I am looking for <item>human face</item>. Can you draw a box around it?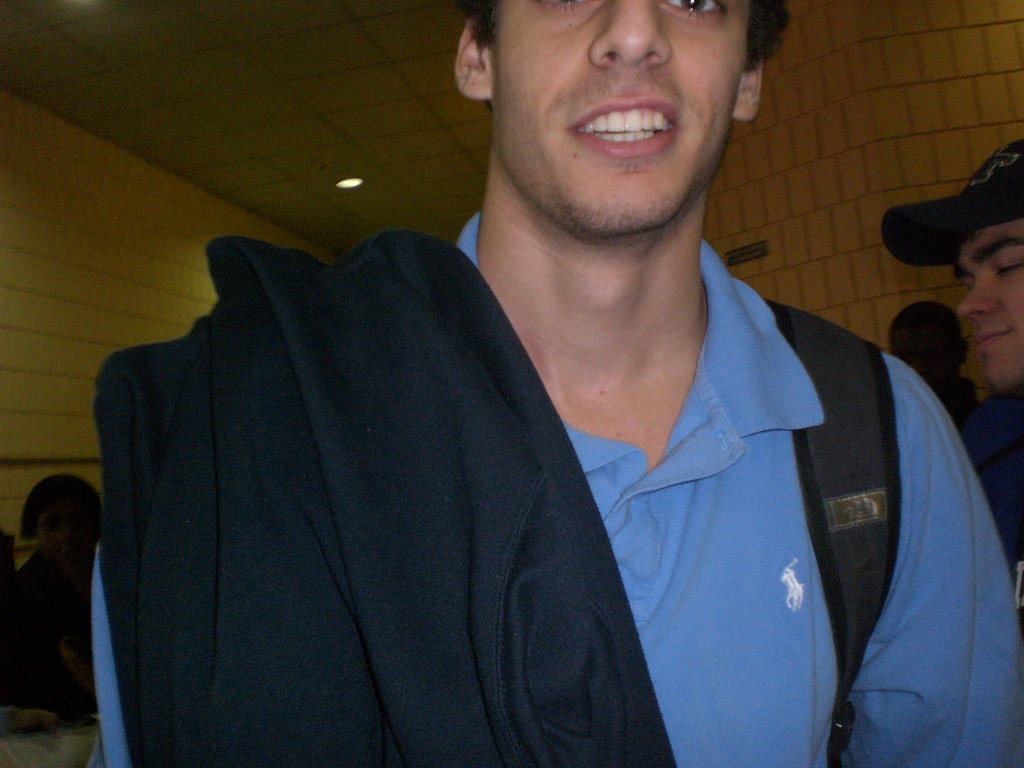
Sure, the bounding box is bbox=[957, 219, 1023, 393].
